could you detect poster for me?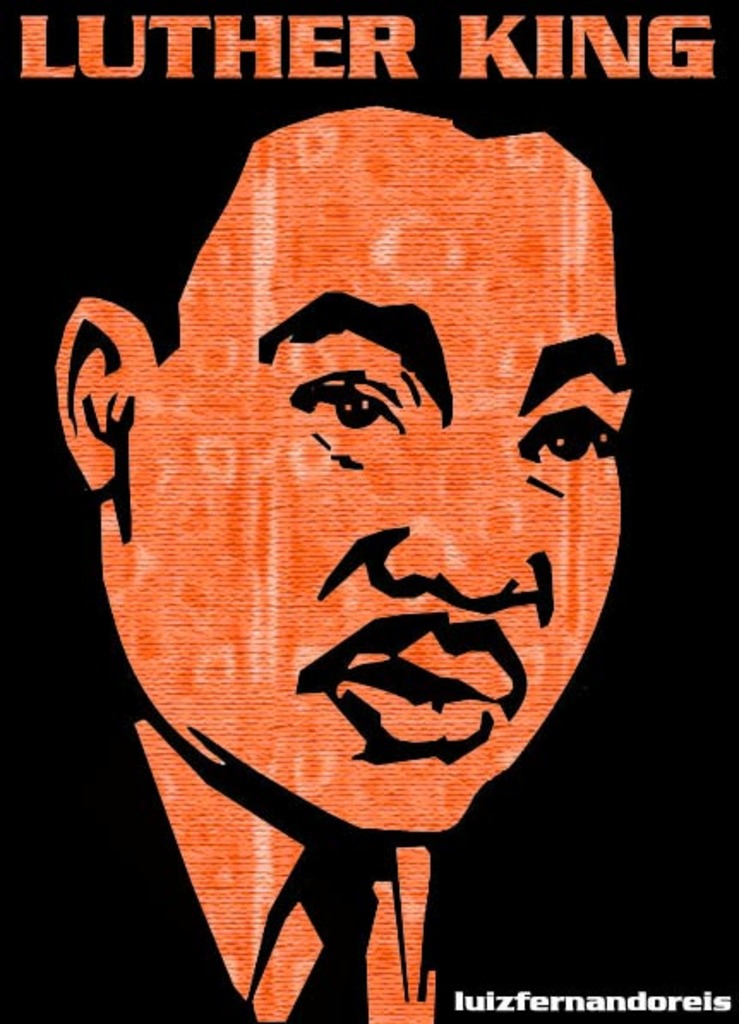
Detection result: box=[0, 0, 737, 1022].
